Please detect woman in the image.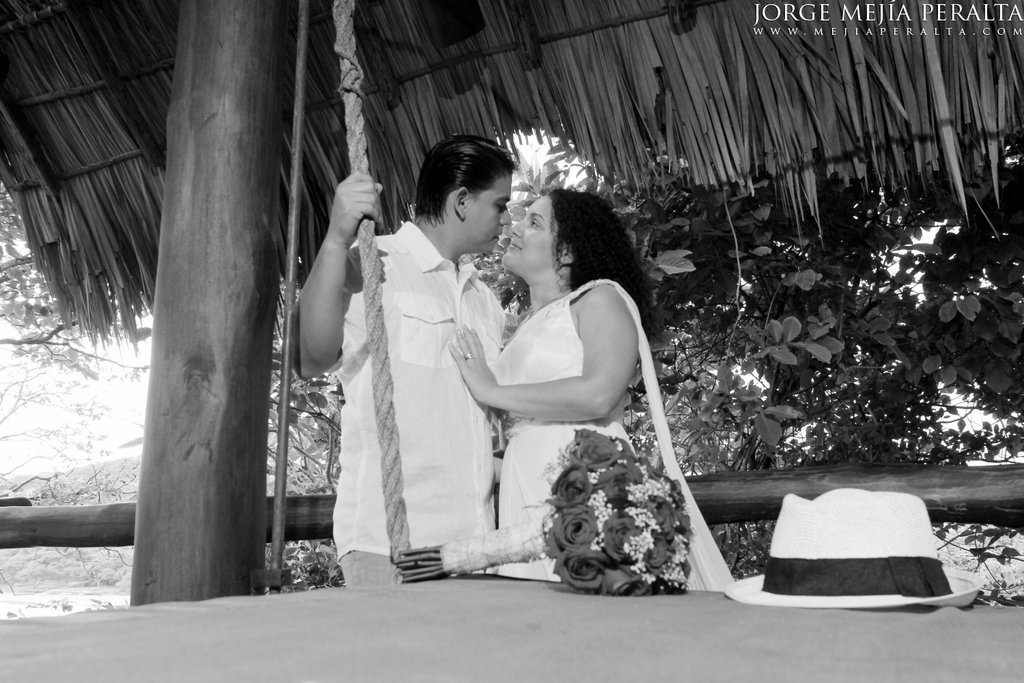
[447,191,738,579].
